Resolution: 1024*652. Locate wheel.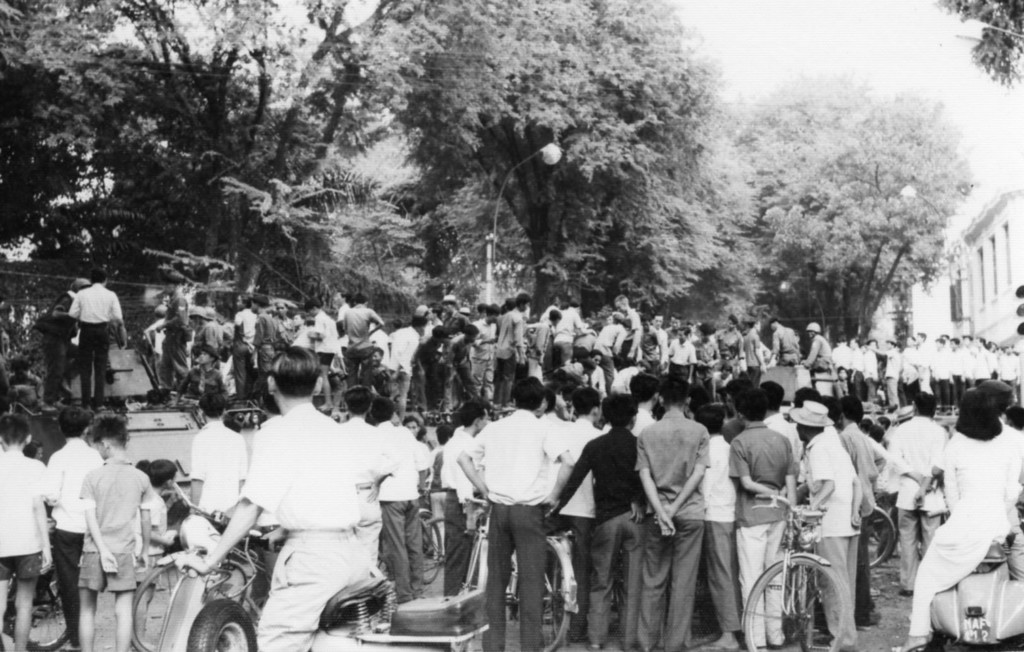
crop(0, 548, 71, 651).
